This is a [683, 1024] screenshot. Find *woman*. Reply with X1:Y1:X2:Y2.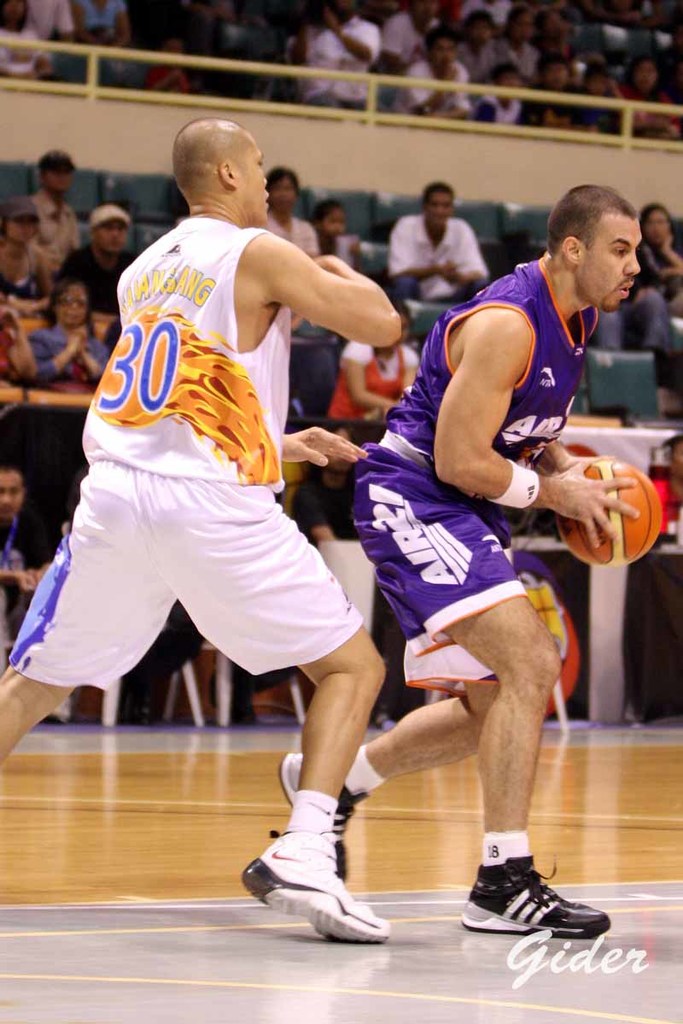
262:162:318:255.
